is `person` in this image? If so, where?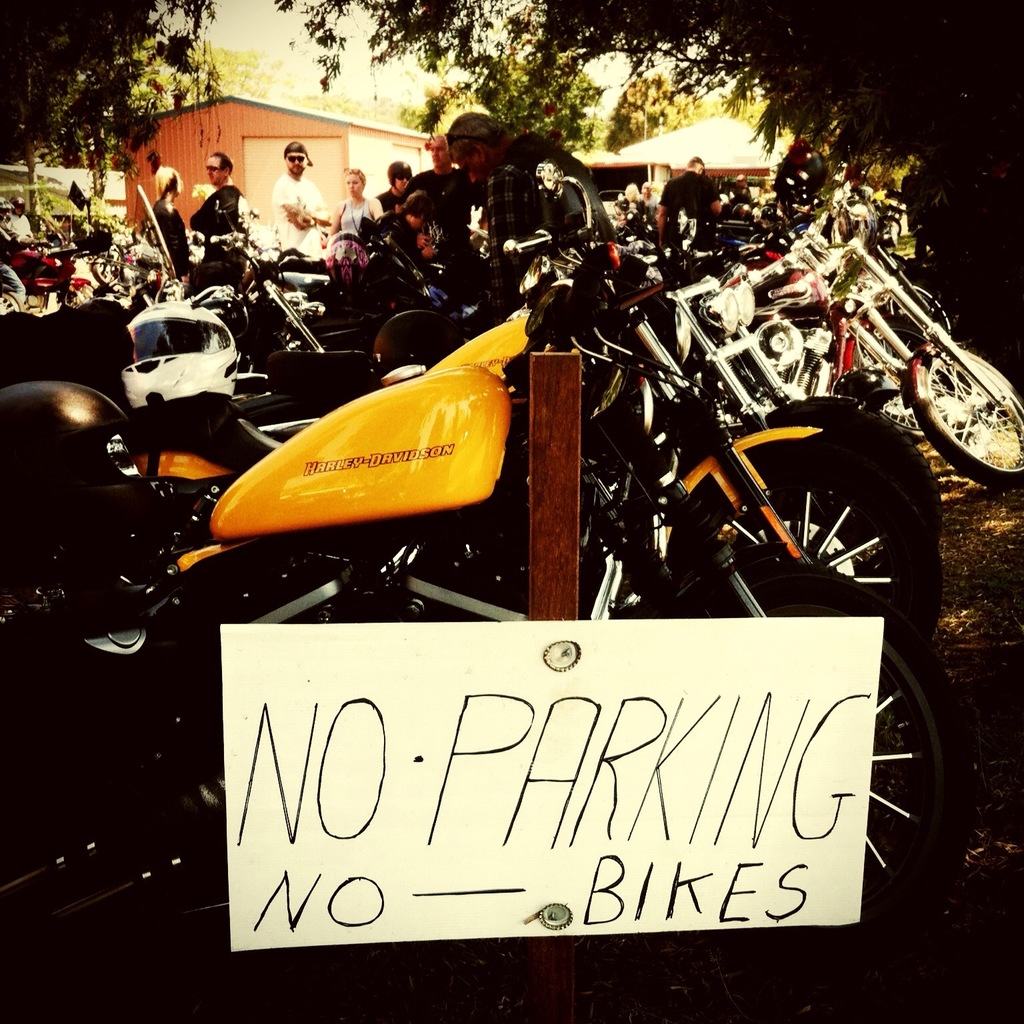
Yes, at [x1=0, y1=198, x2=30, y2=301].
